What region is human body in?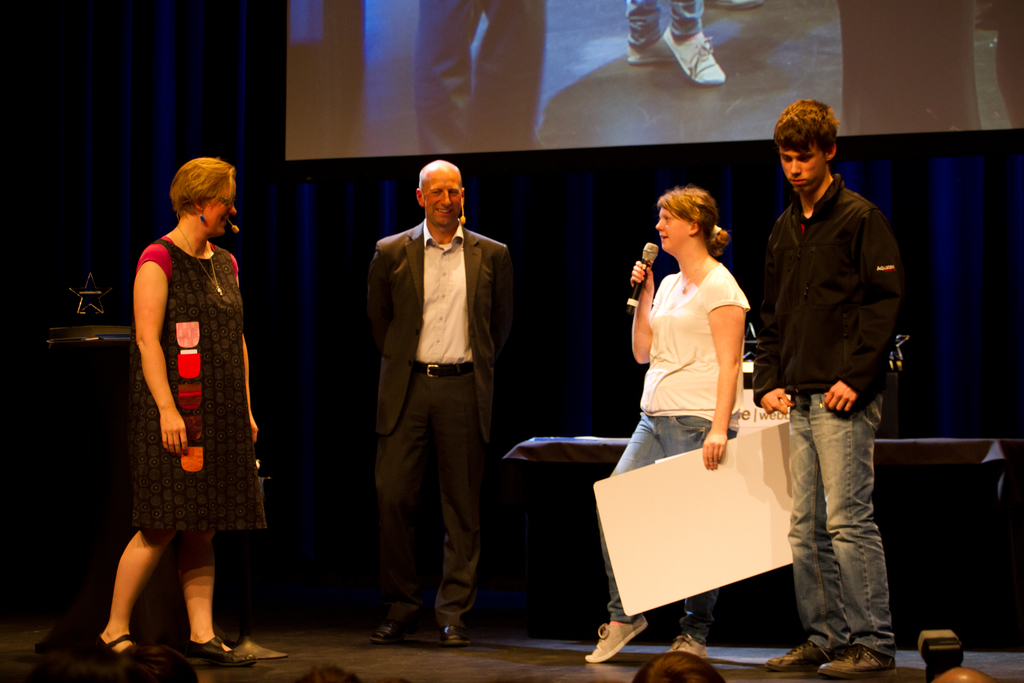
416,0,547,156.
